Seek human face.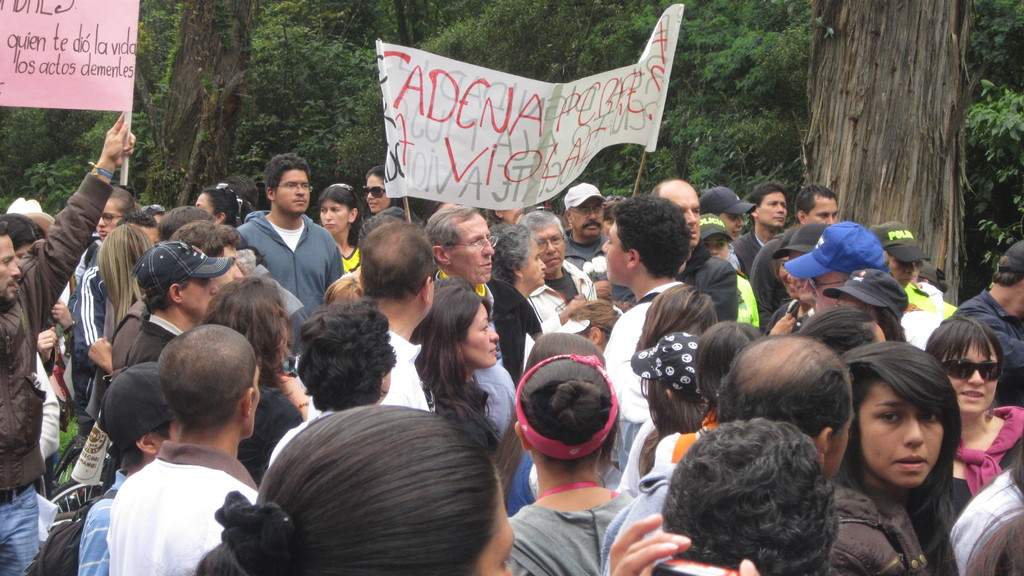
BBox(275, 169, 314, 214).
